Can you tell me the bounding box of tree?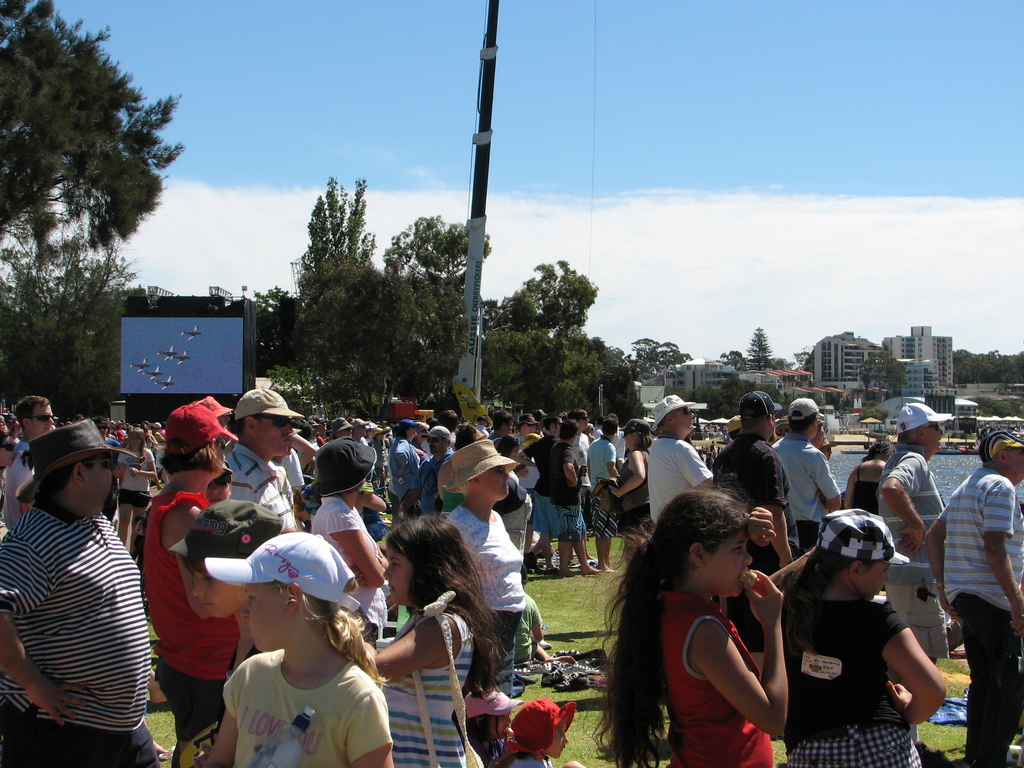
[856, 346, 918, 403].
